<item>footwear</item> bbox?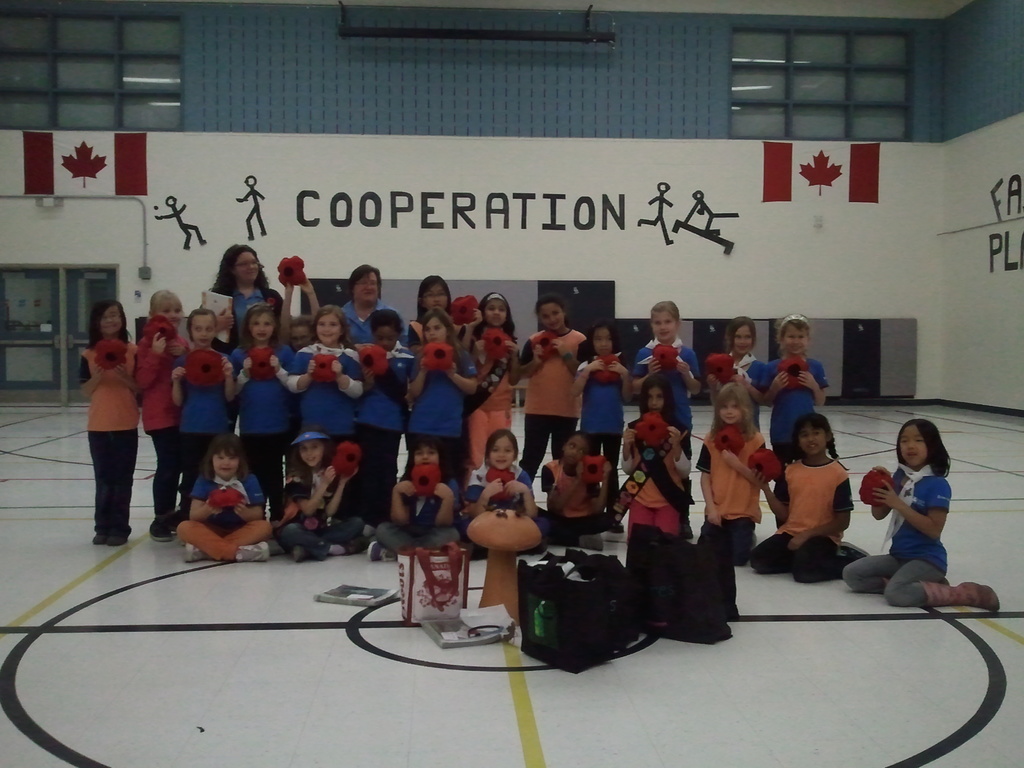
pyautogui.locateOnScreen(104, 522, 133, 546)
